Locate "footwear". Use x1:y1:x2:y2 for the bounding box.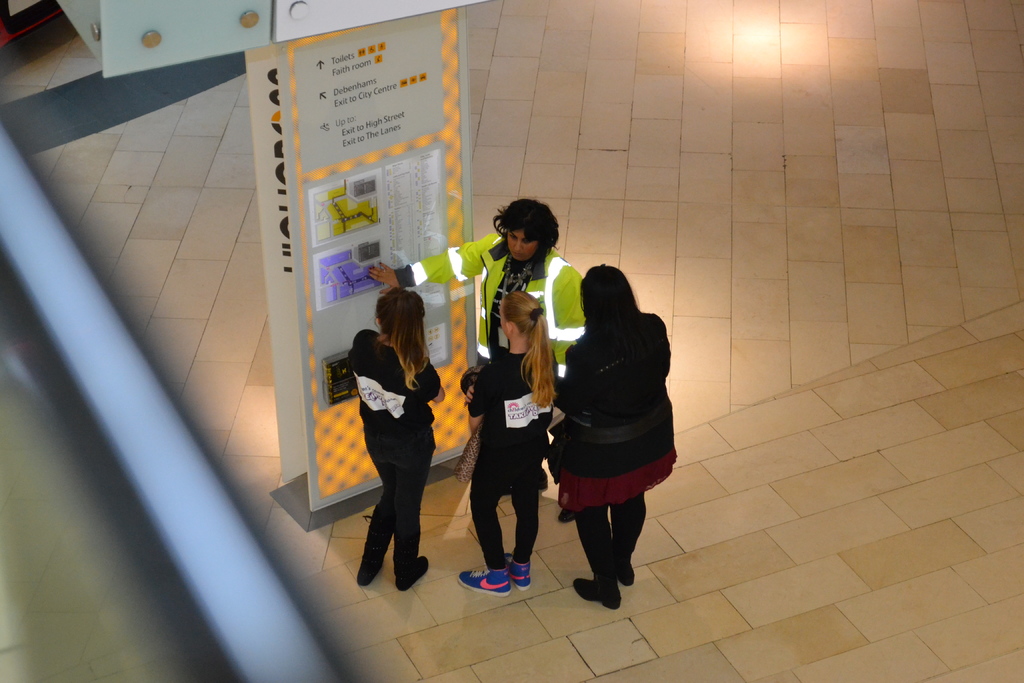
356:556:387:585.
